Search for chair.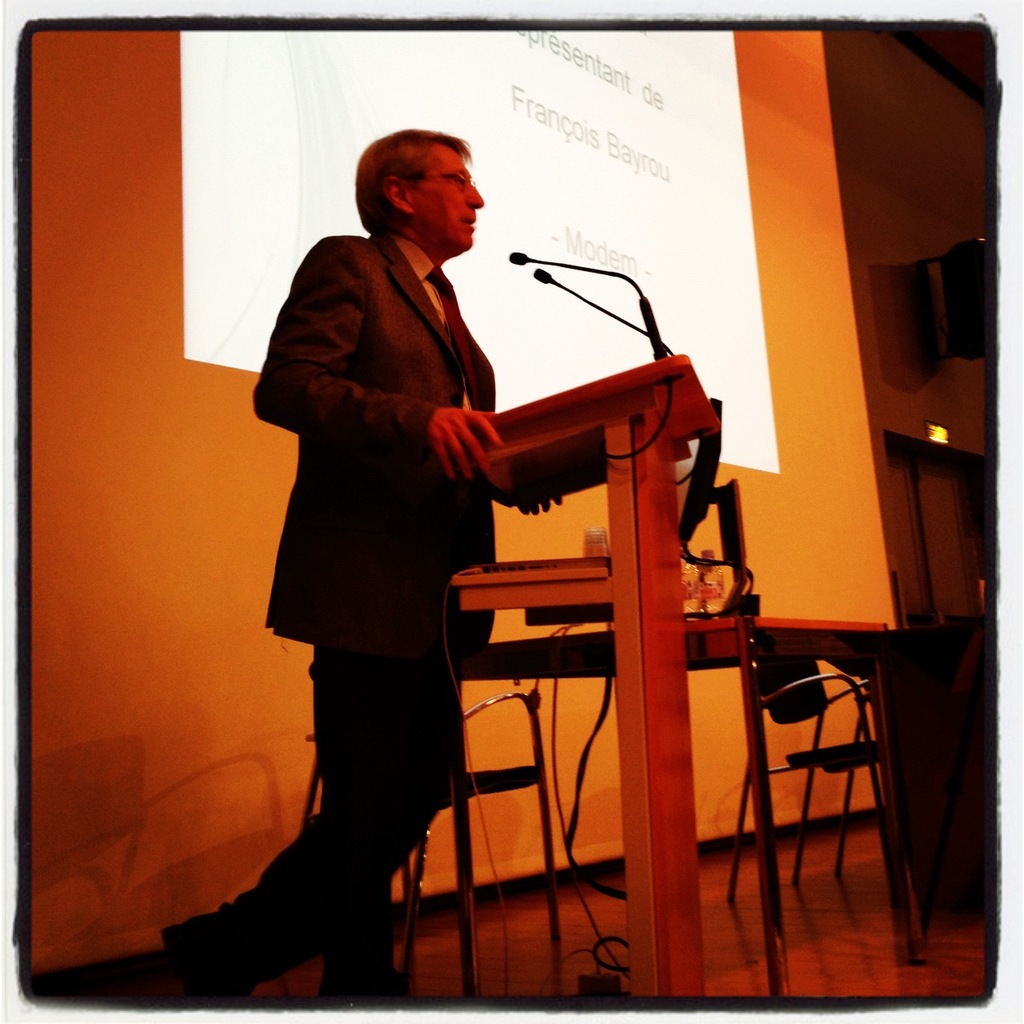
Found at [x1=825, y1=654, x2=886, y2=874].
